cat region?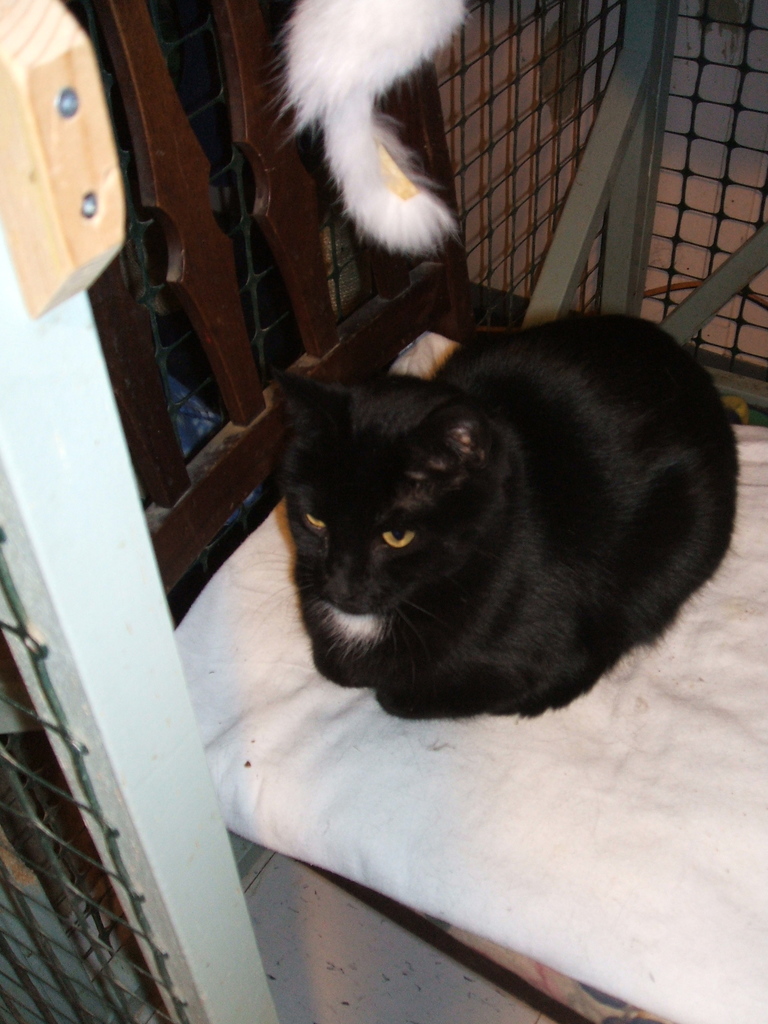
(254, 303, 744, 728)
